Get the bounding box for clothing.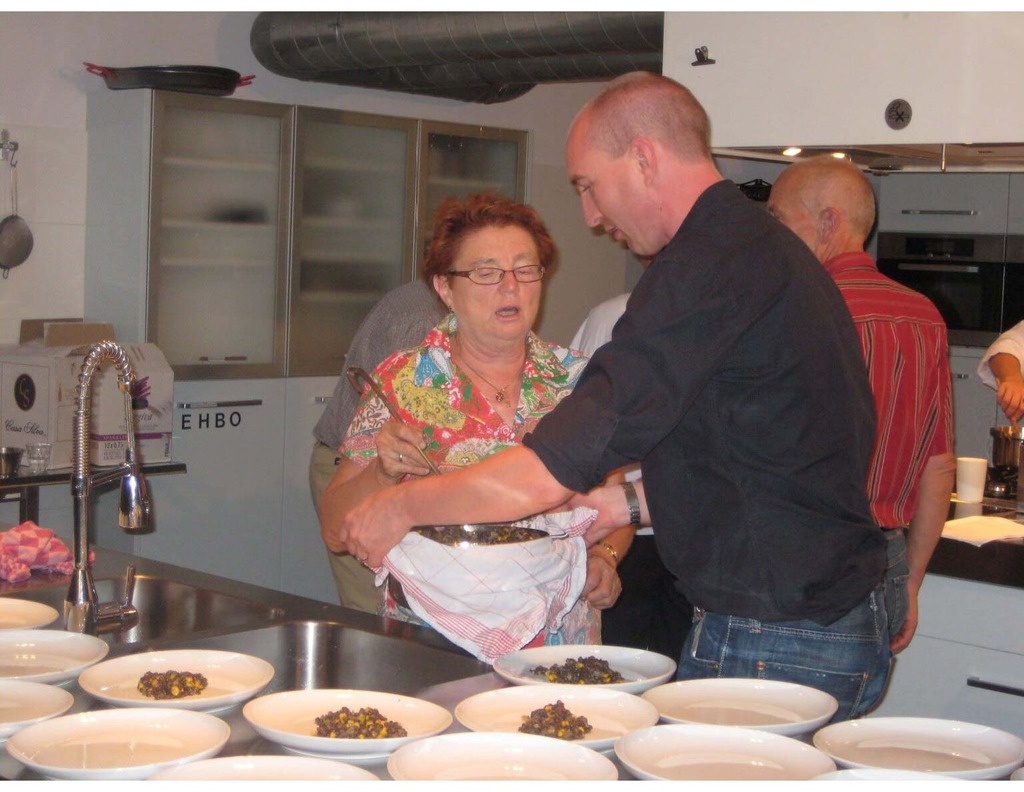
526, 187, 887, 722.
